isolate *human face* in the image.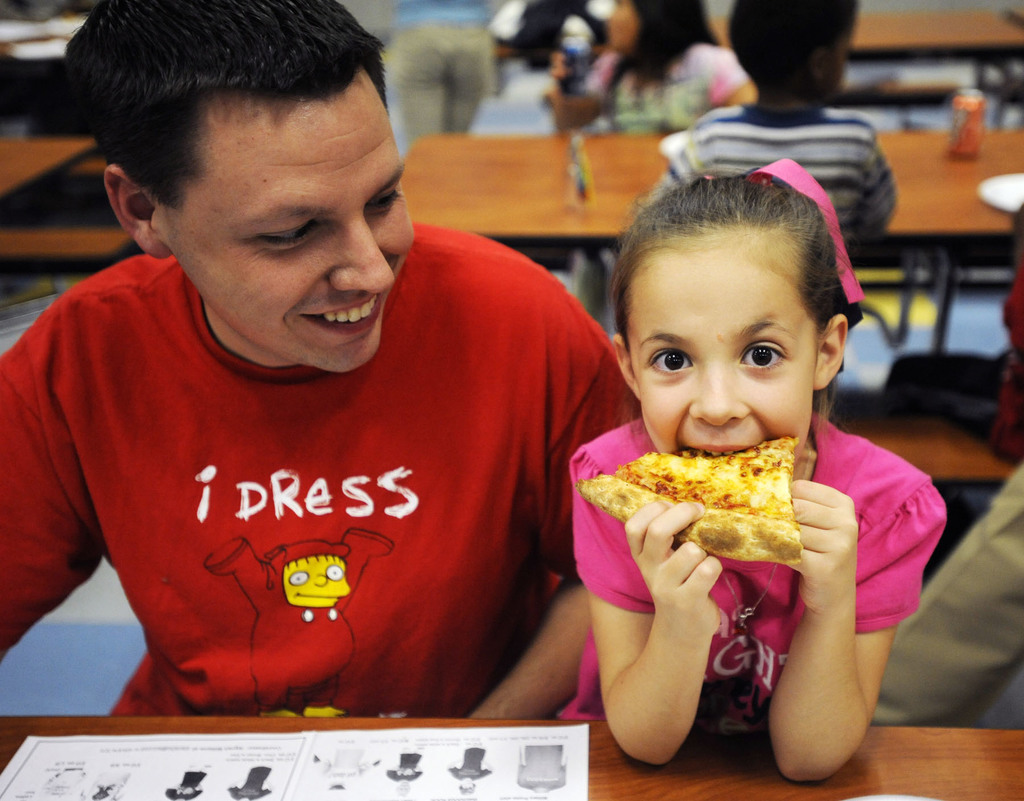
Isolated region: locate(606, 0, 637, 46).
